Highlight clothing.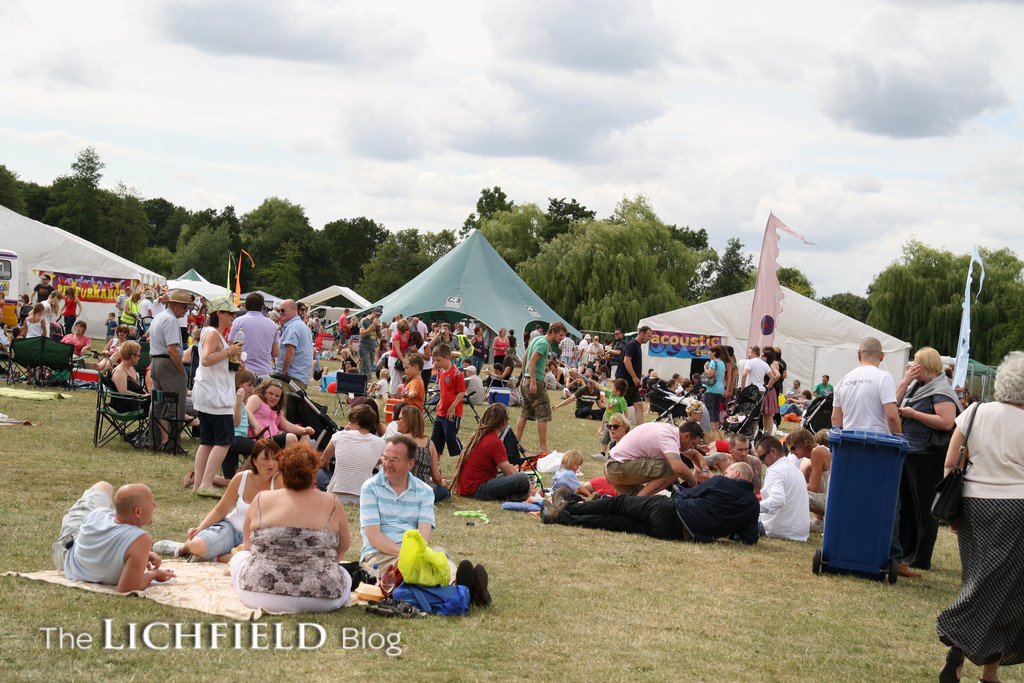
Highlighted region: x1=936 y1=397 x2=1023 y2=668.
